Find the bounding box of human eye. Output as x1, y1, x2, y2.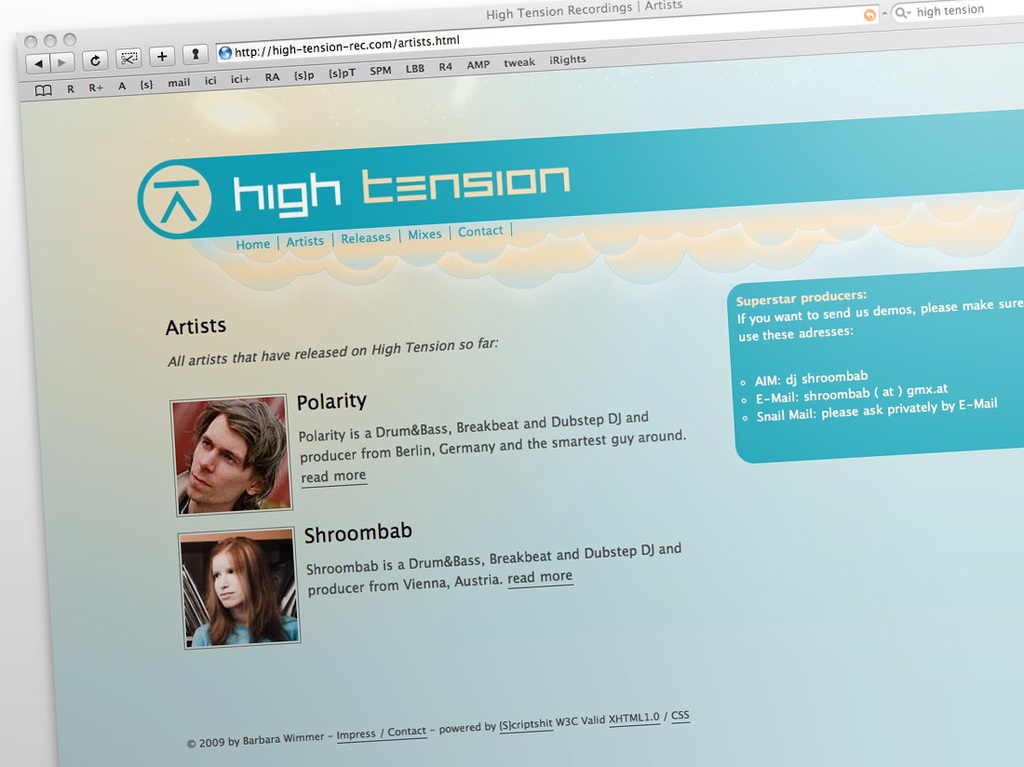
224, 562, 238, 582.
